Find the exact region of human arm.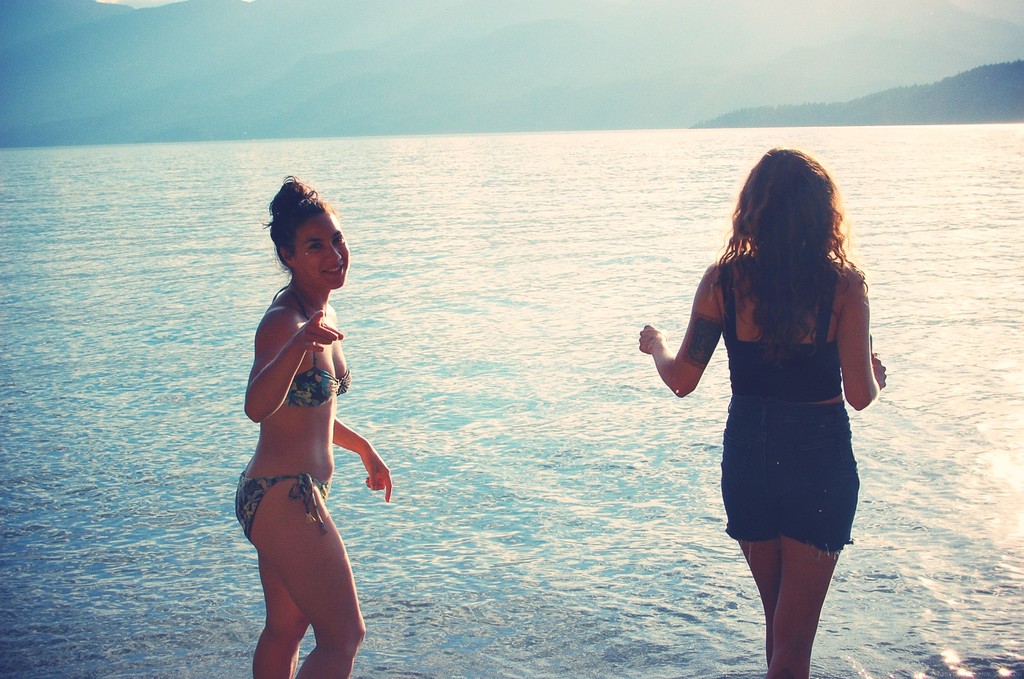
Exact region: (240, 304, 341, 425).
